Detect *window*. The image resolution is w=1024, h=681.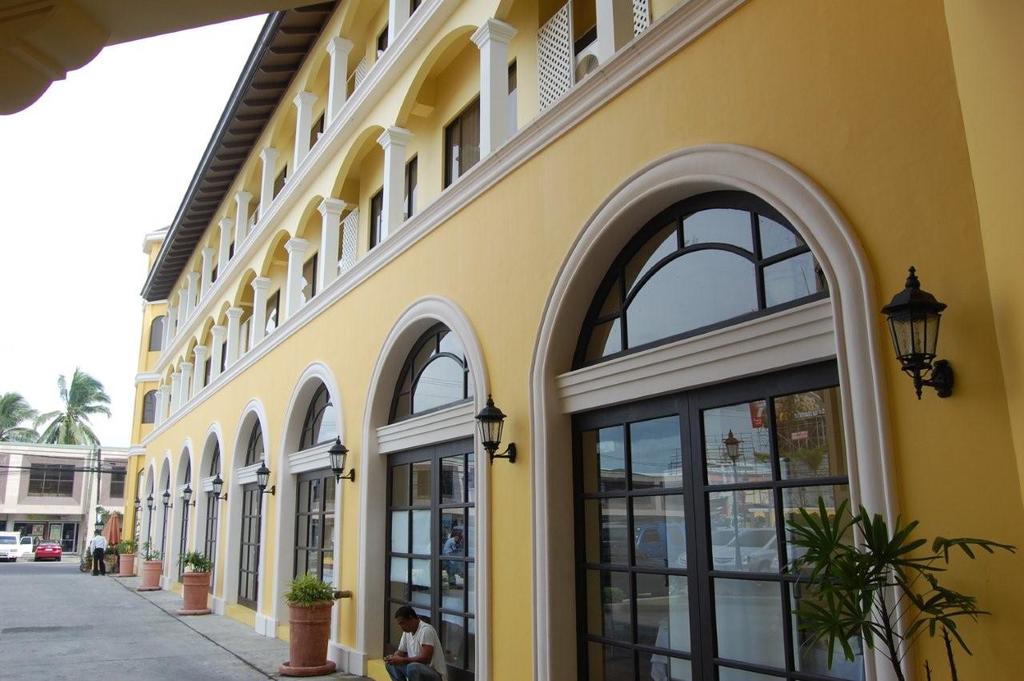
bbox=(326, 202, 356, 282).
